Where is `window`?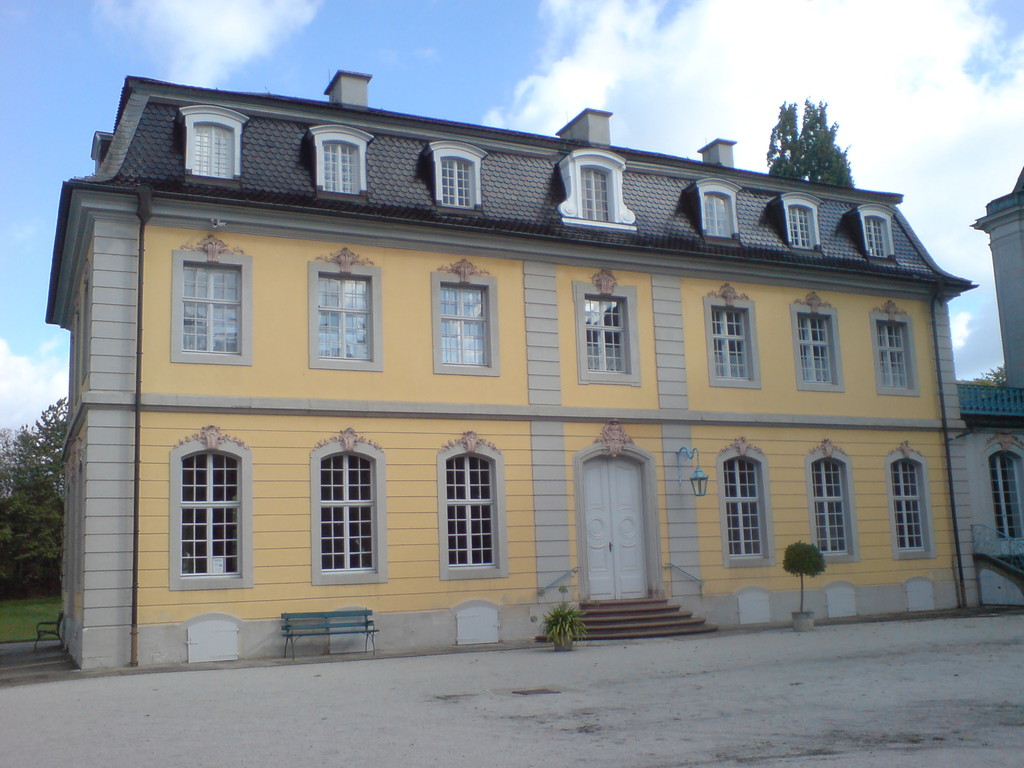
left=890, top=458, right=928, bottom=547.
